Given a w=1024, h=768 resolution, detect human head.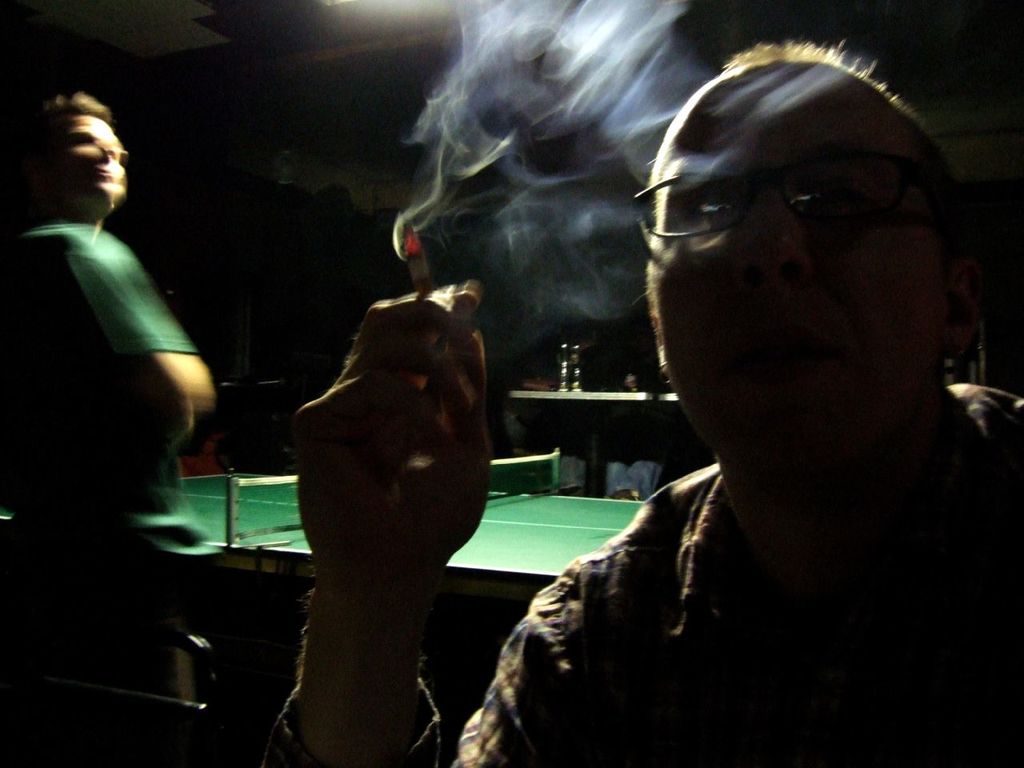
crop(19, 77, 138, 222).
